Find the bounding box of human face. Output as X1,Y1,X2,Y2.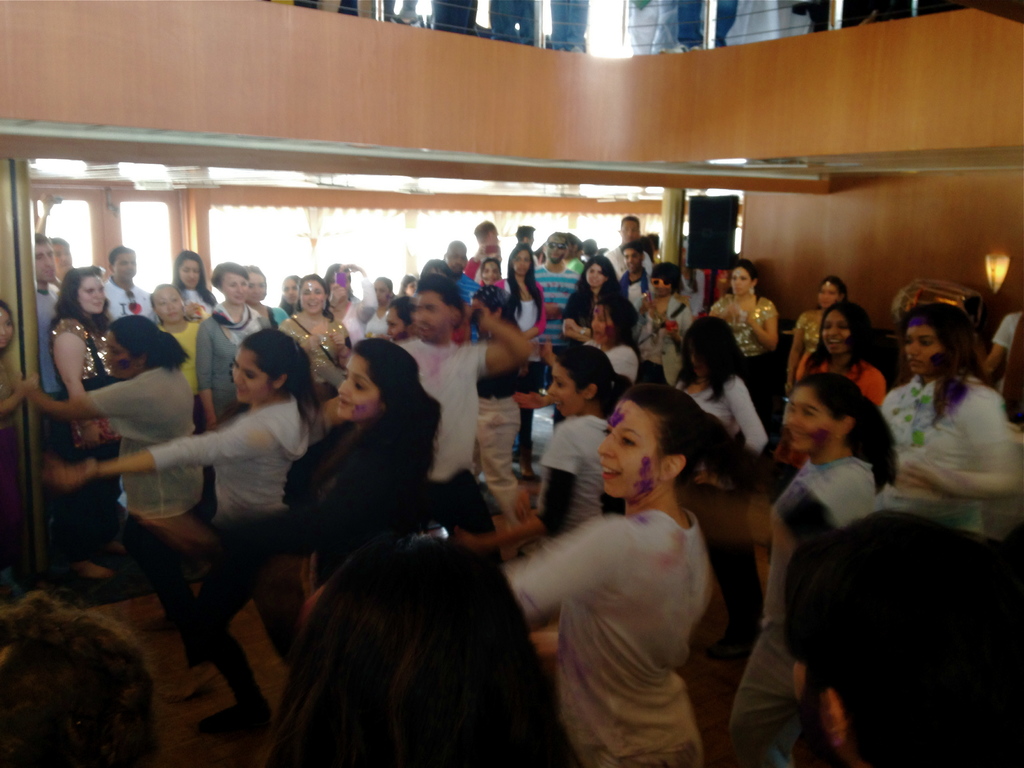
620,217,640,242.
